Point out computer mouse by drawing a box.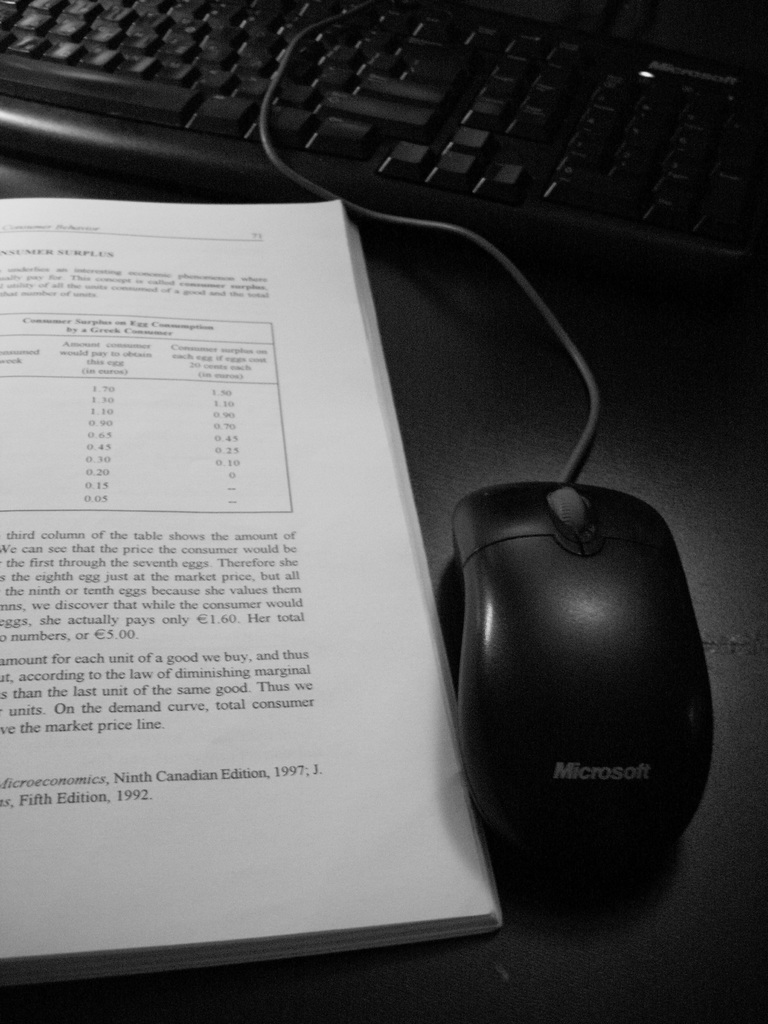
<box>452,470,708,888</box>.
